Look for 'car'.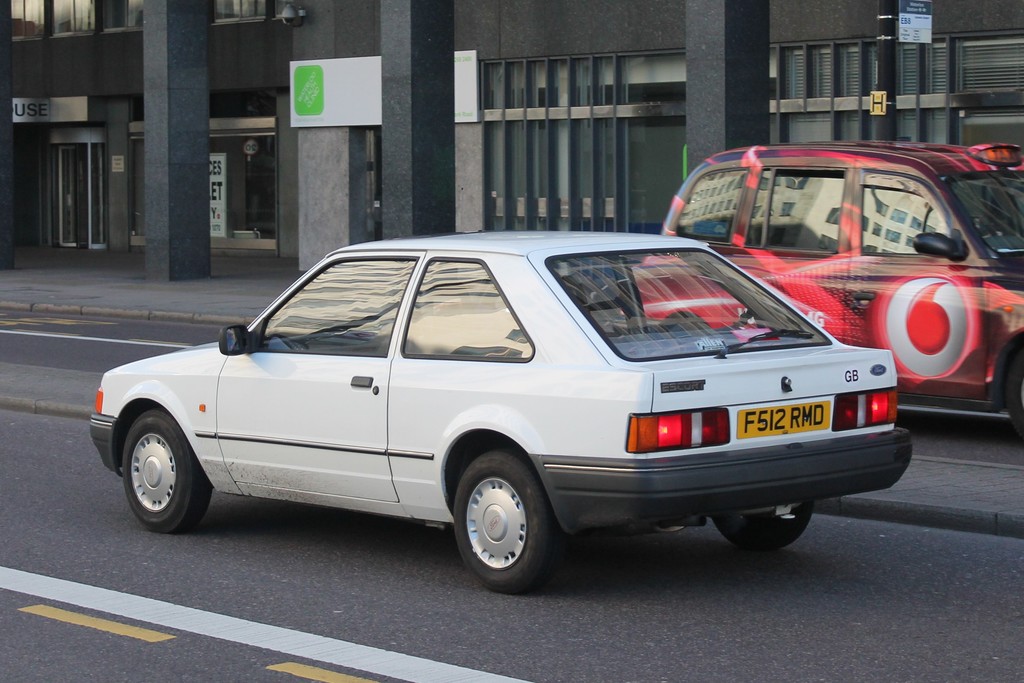
Found: BBox(84, 222, 918, 595).
